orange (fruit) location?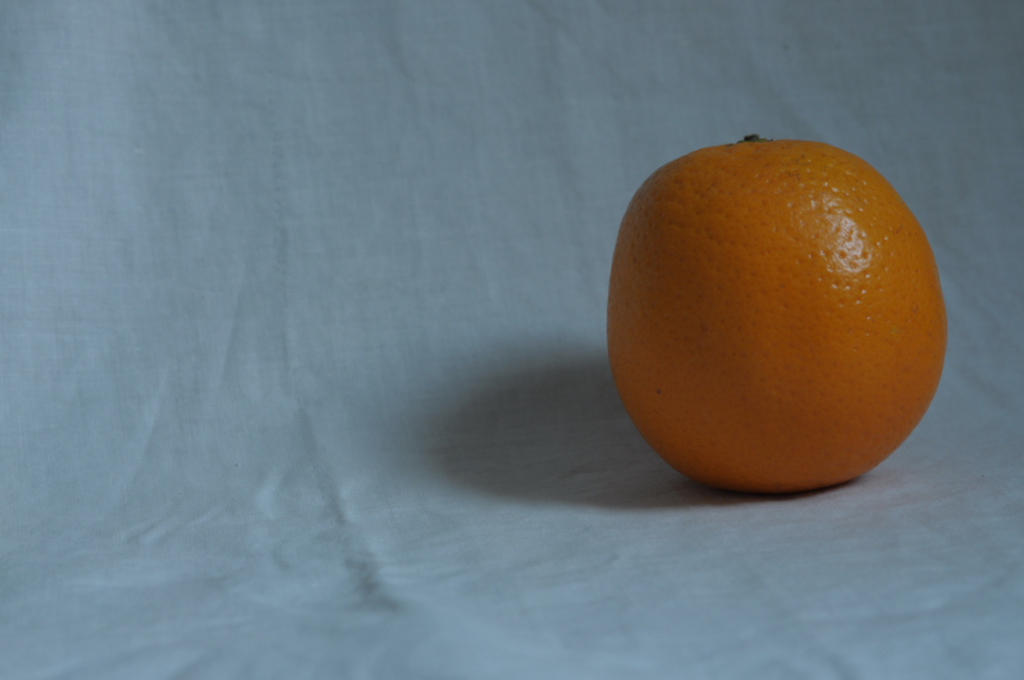
Rect(618, 128, 954, 475)
